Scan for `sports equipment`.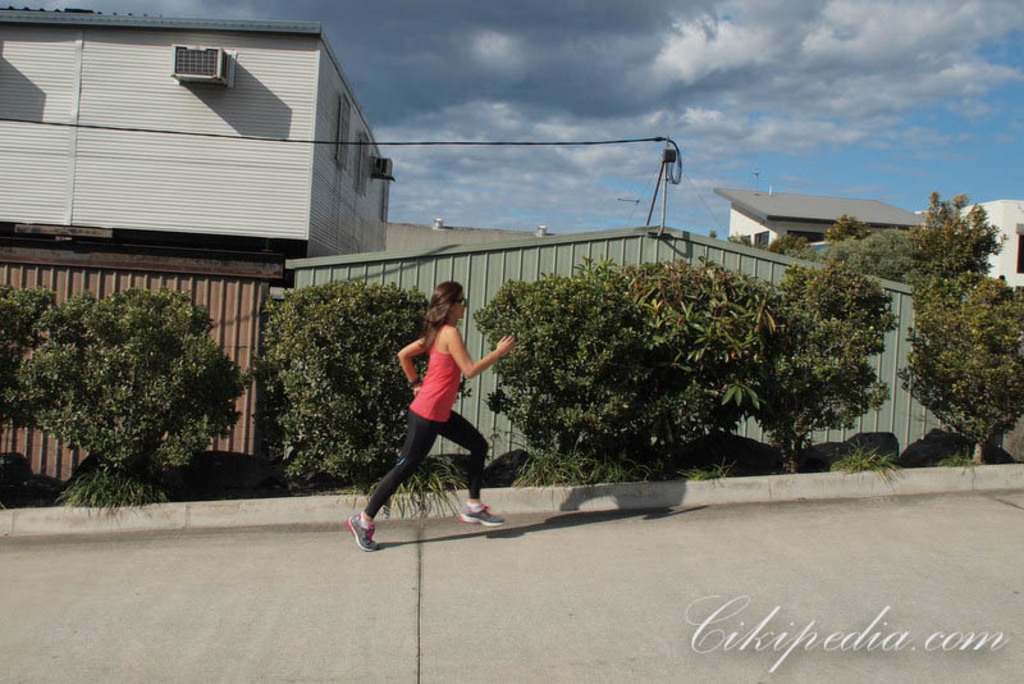
Scan result: 462:496:506:526.
